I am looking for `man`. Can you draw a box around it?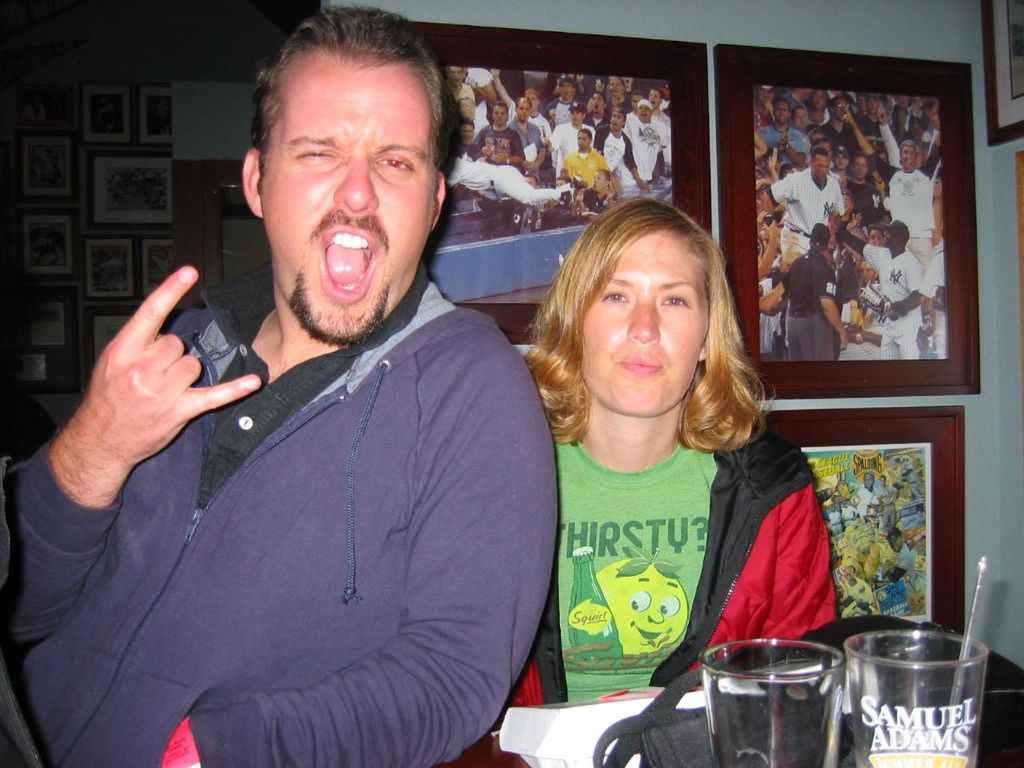
Sure, the bounding box is rect(582, 170, 614, 224).
